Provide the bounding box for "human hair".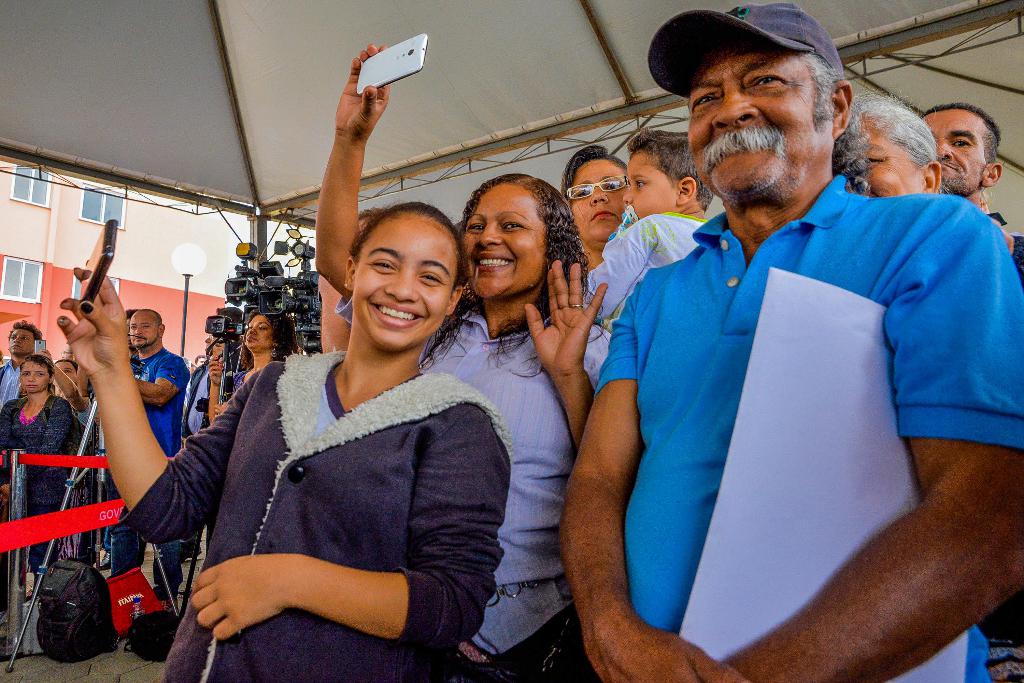
select_region(23, 359, 55, 374).
